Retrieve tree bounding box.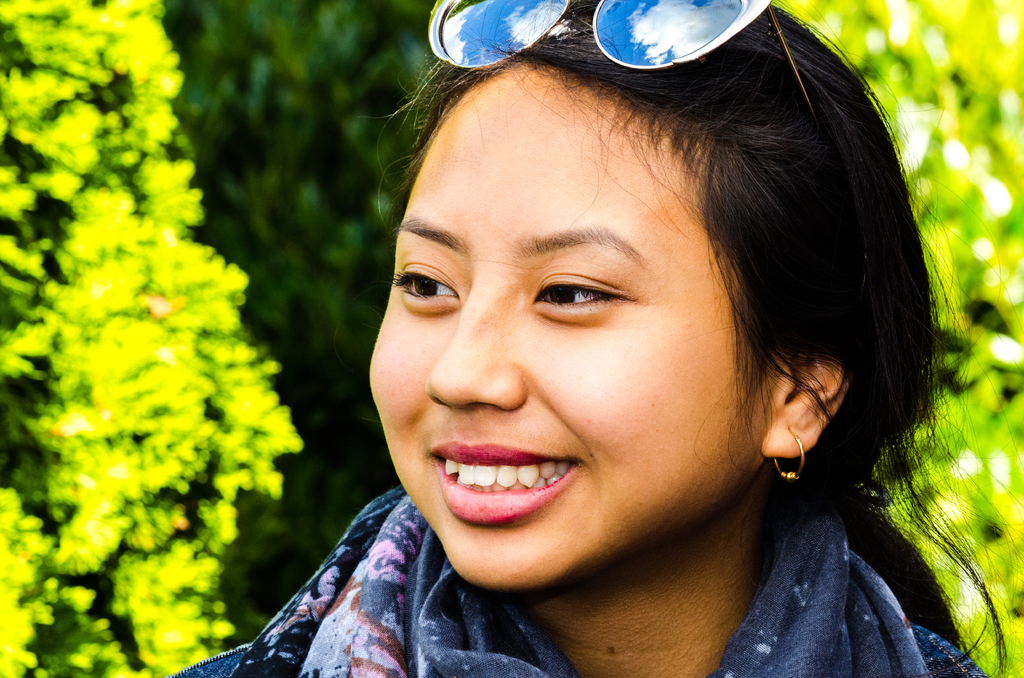
Bounding box: <box>781,0,1023,677</box>.
